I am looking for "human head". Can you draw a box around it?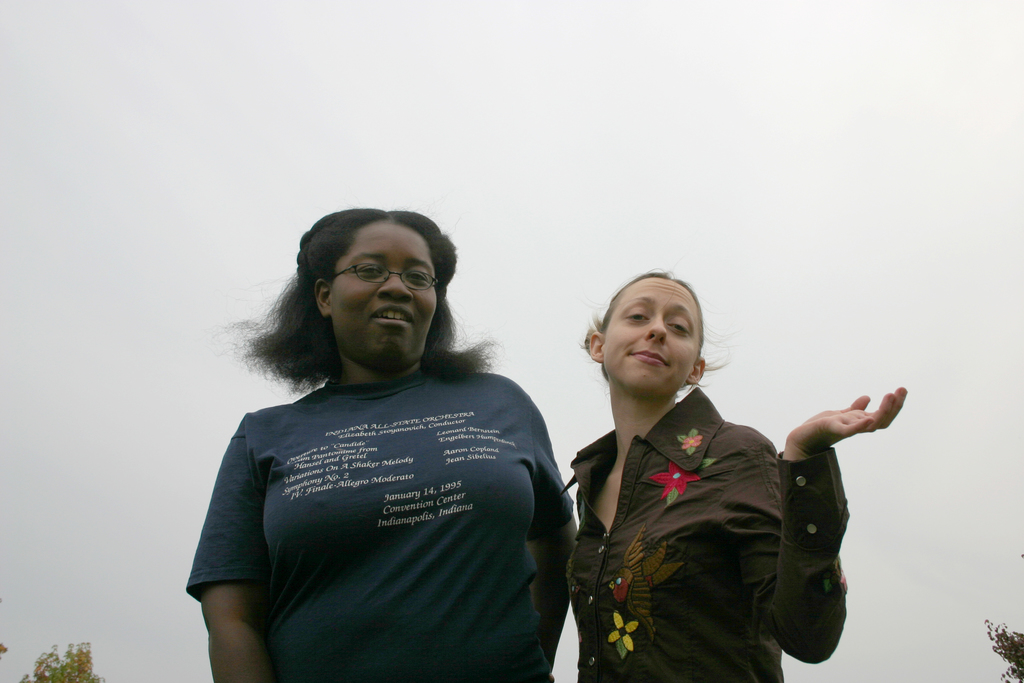
Sure, the bounding box is BBox(586, 276, 704, 398).
